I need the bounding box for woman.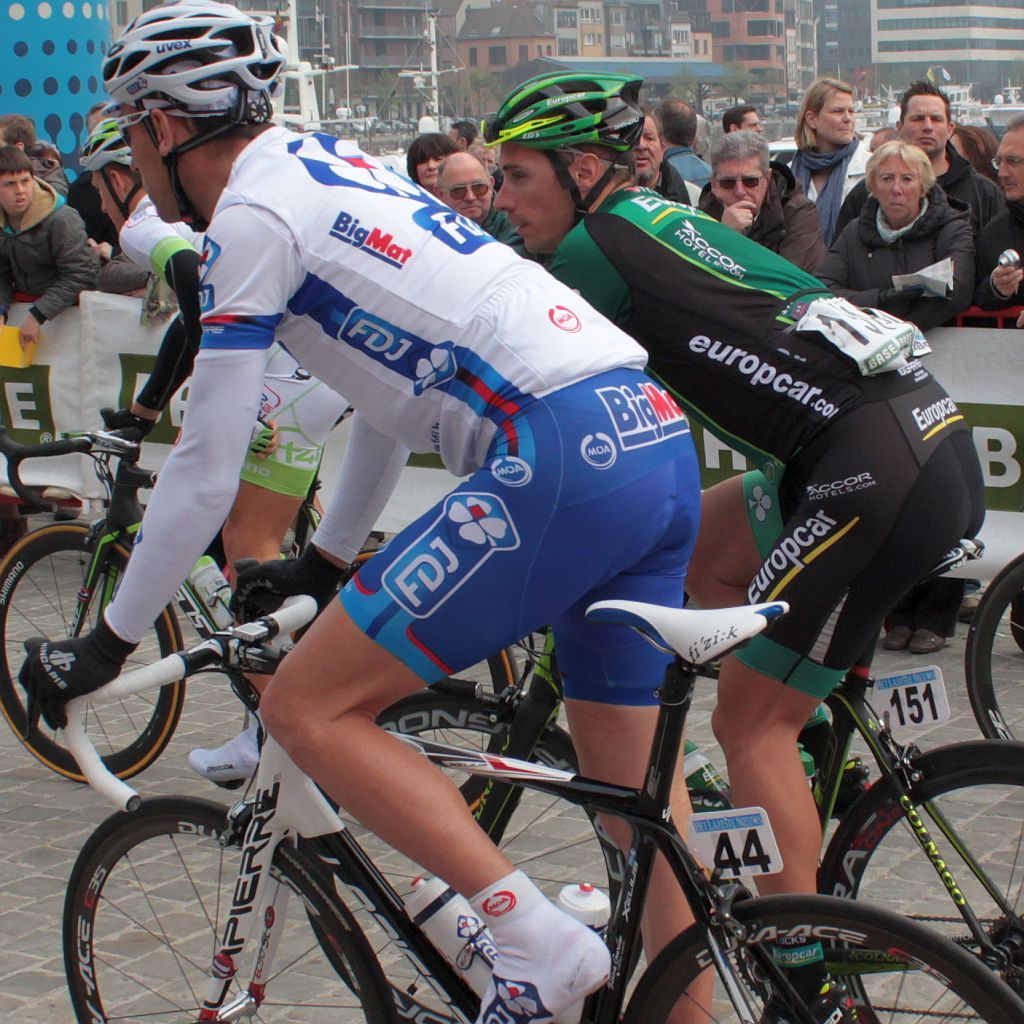
Here it is: <region>407, 130, 460, 195</region>.
